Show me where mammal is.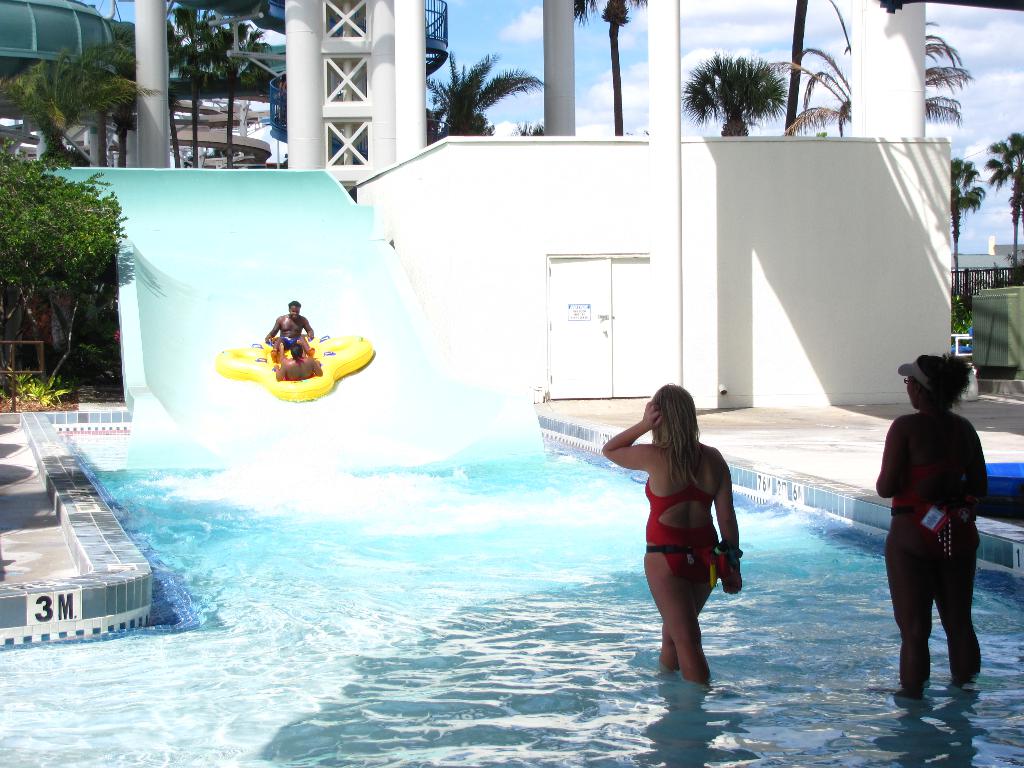
mammal is at <region>272, 332, 324, 382</region>.
